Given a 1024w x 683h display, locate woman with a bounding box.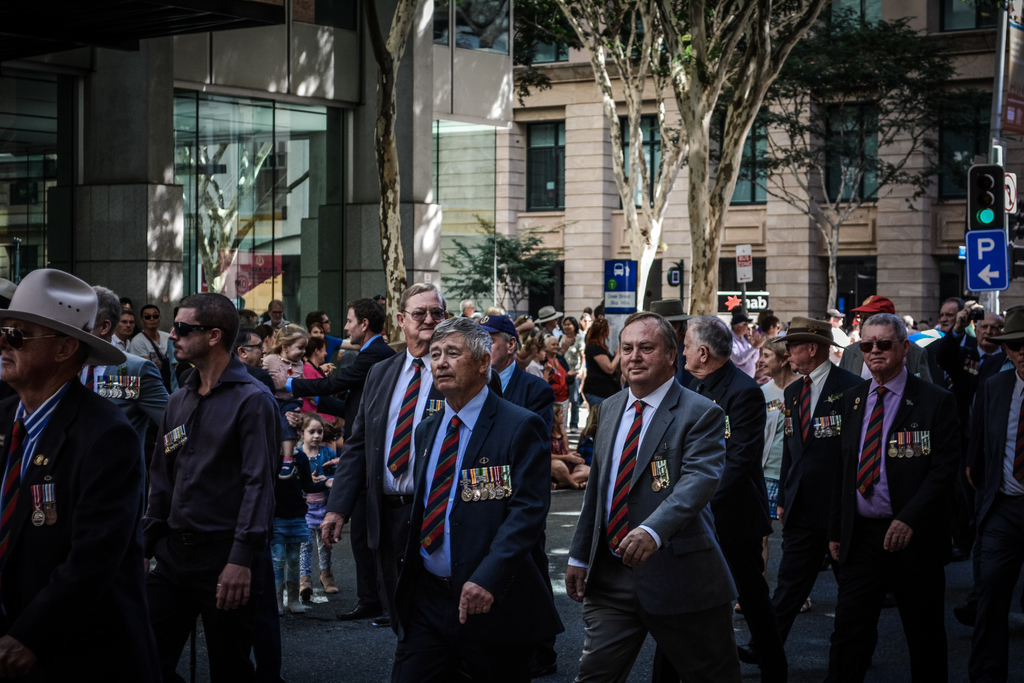
Located: 550,403,592,491.
